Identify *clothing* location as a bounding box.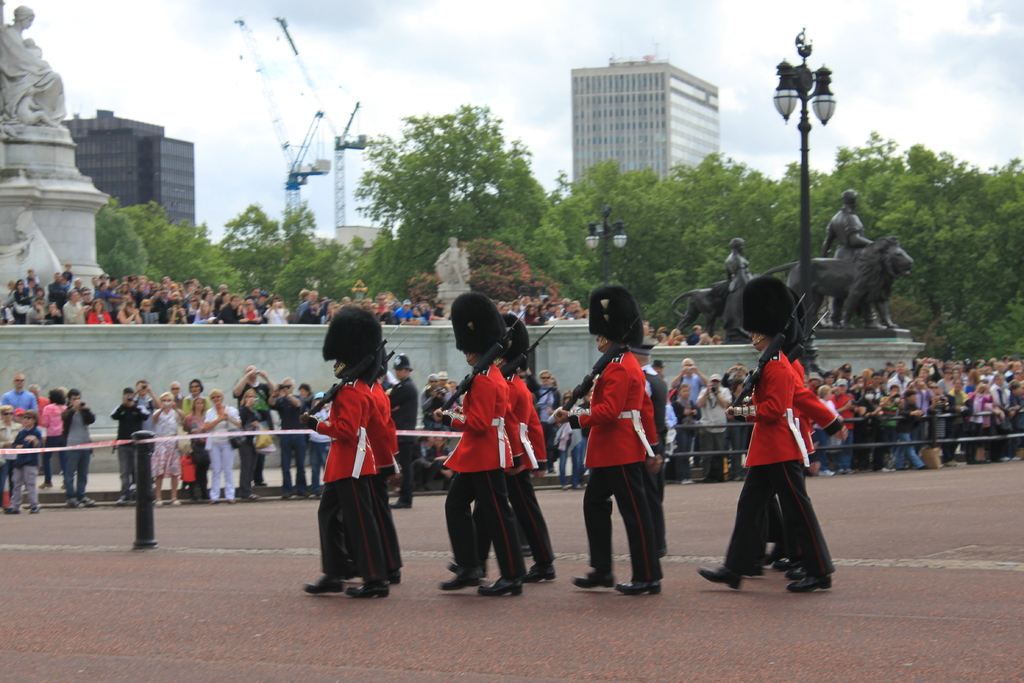
bbox=(718, 350, 835, 577).
